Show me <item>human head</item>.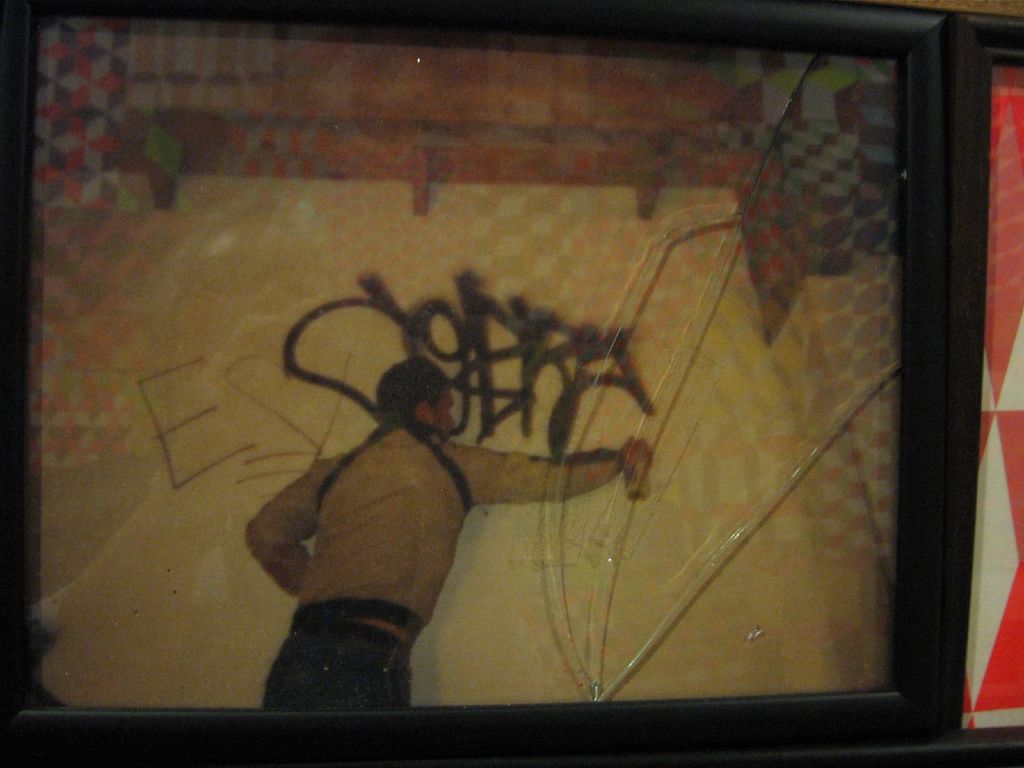
<item>human head</item> is here: detection(362, 372, 455, 448).
